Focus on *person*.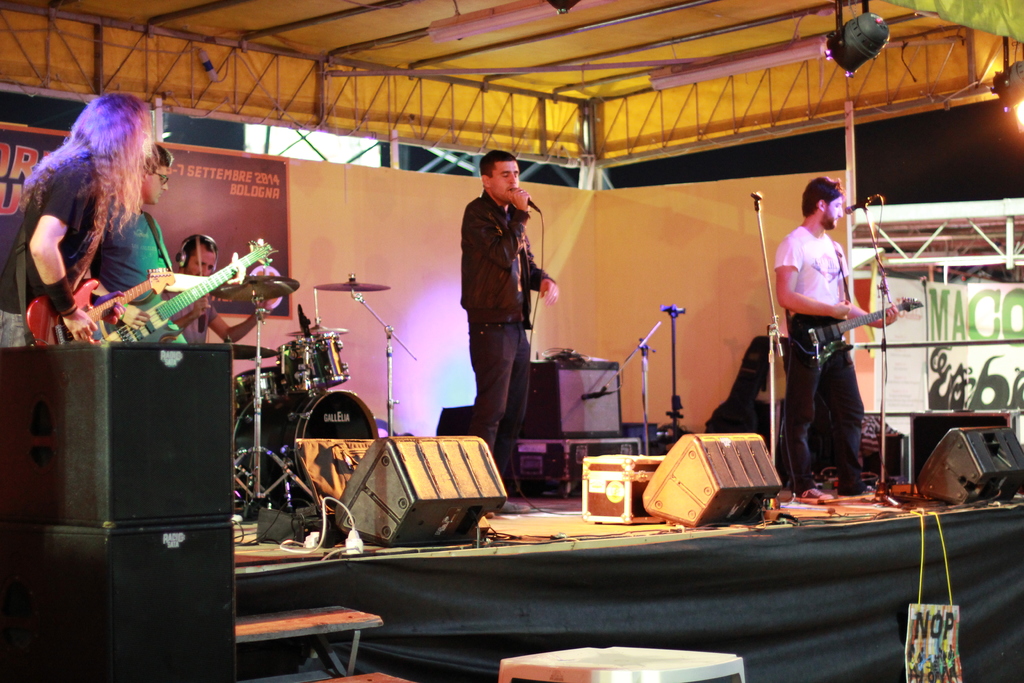
Focused at {"x1": 773, "y1": 170, "x2": 879, "y2": 500}.
